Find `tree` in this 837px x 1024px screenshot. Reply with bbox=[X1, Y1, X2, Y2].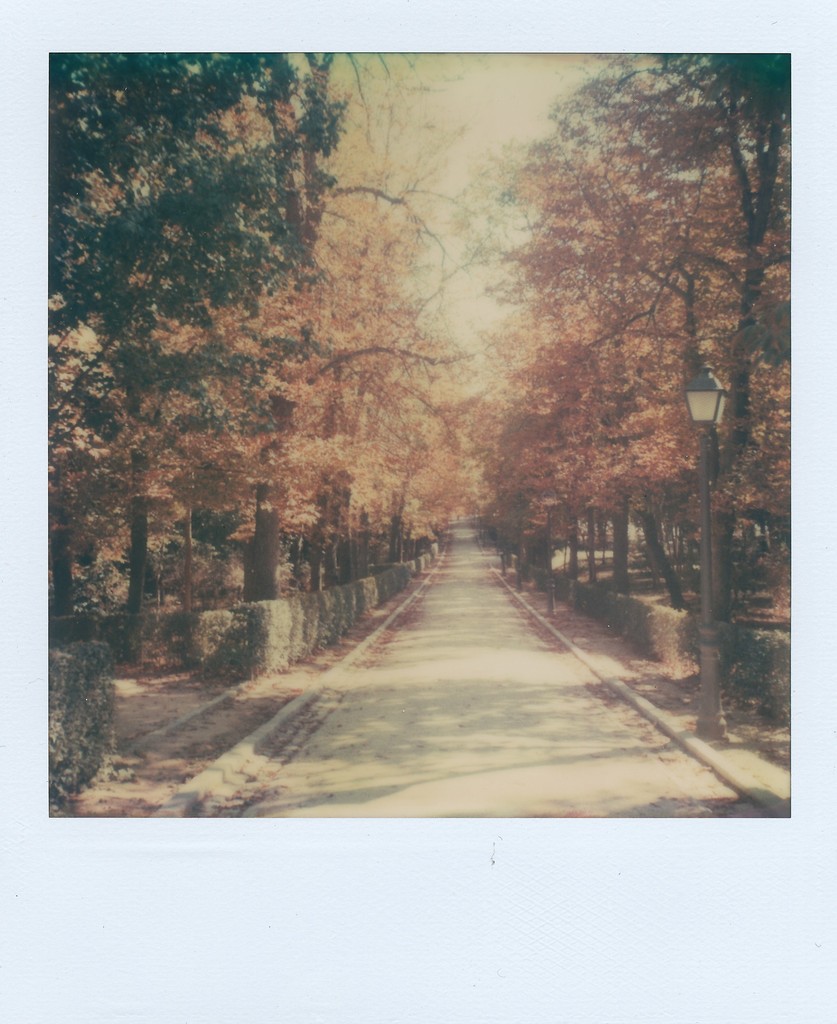
bbox=[460, 328, 549, 593].
